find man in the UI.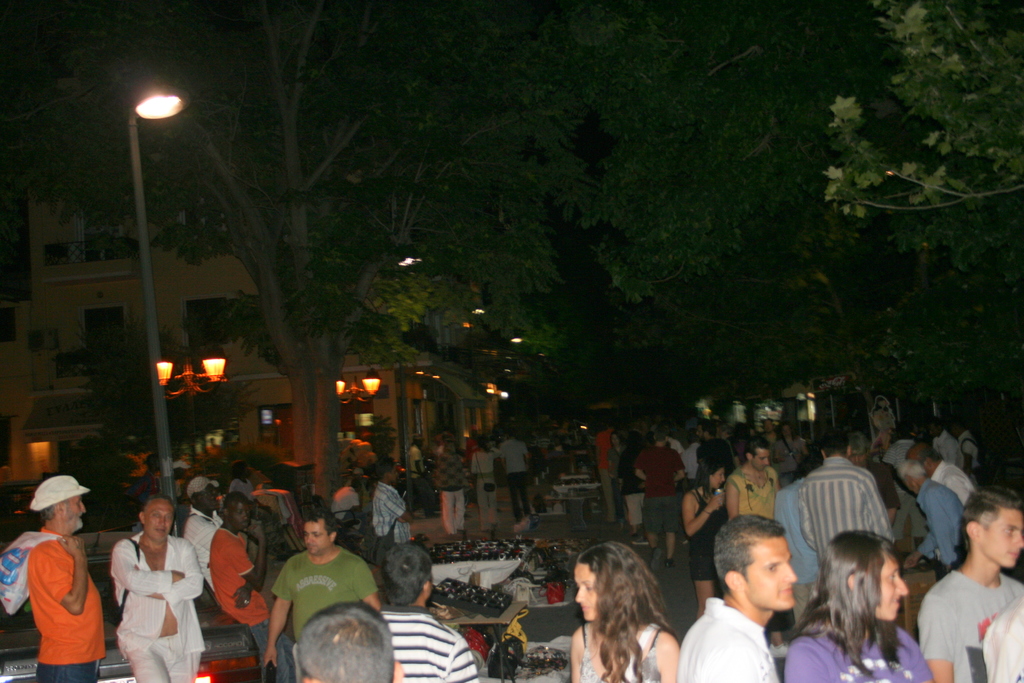
UI element at rect(107, 494, 211, 682).
